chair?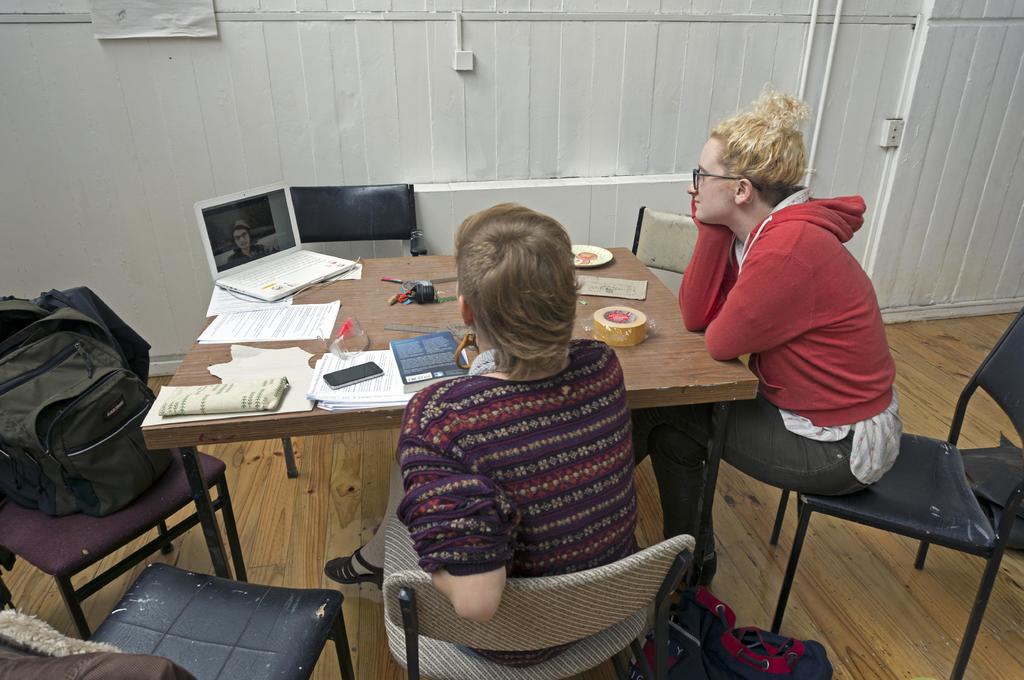
[380, 537, 698, 679]
